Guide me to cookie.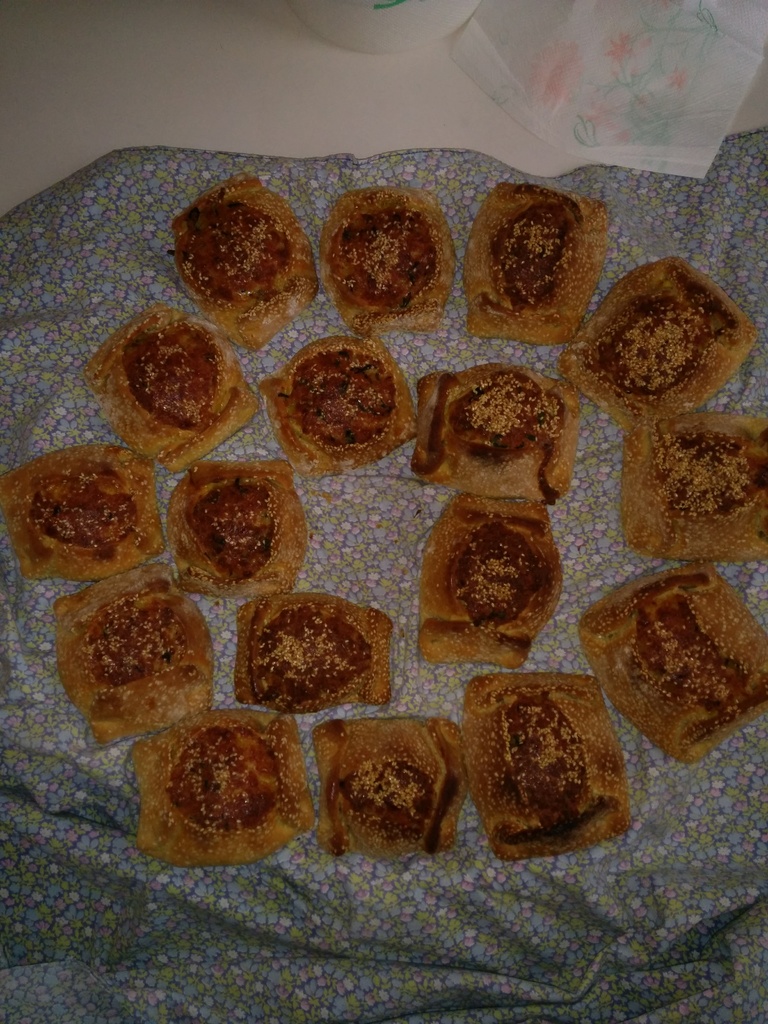
Guidance: select_region(163, 461, 308, 599).
